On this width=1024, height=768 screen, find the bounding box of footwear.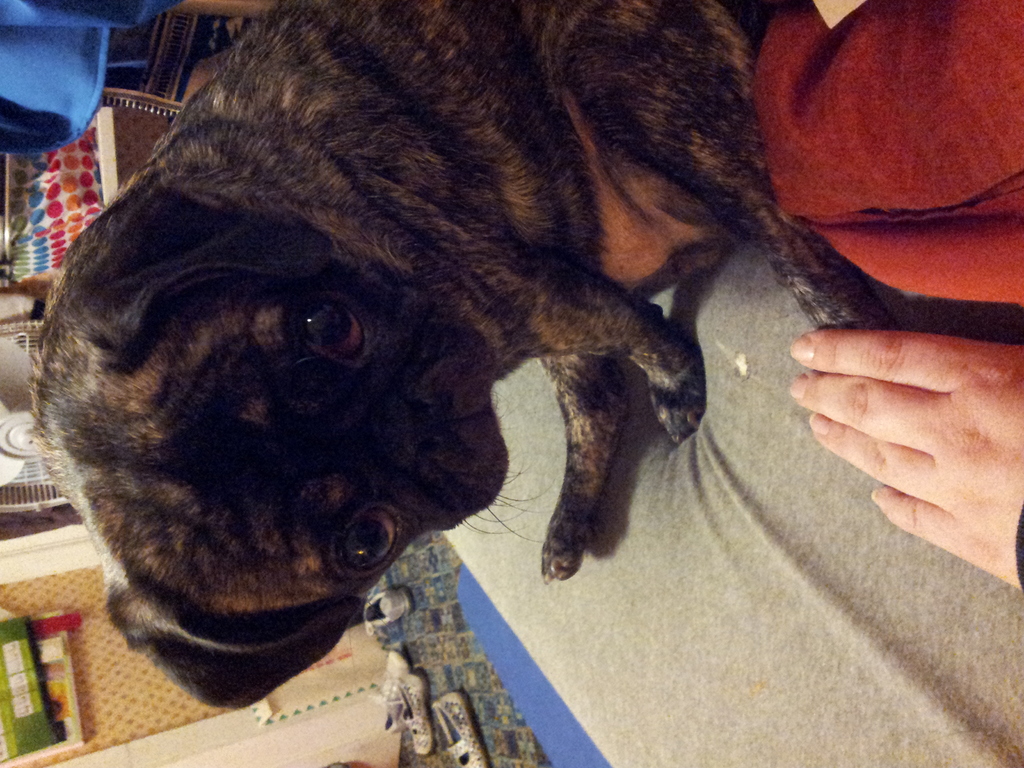
Bounding box: locate(368, 588, 417, 637).
